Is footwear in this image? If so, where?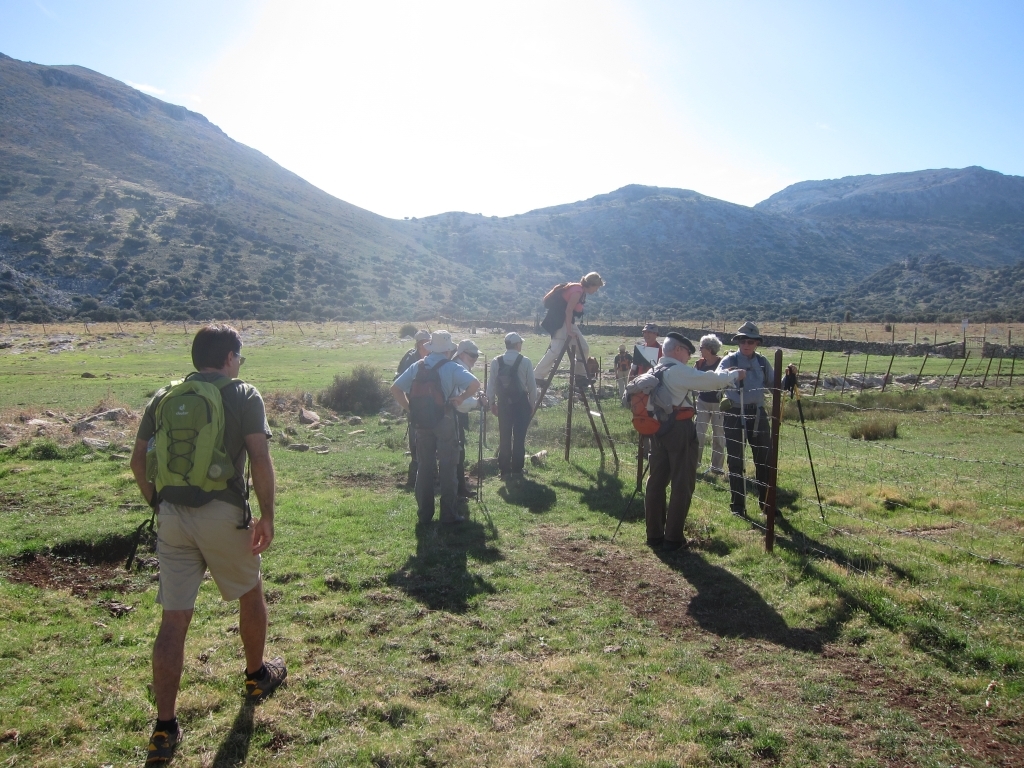
Yes, at (143, 719, 187, 756).
